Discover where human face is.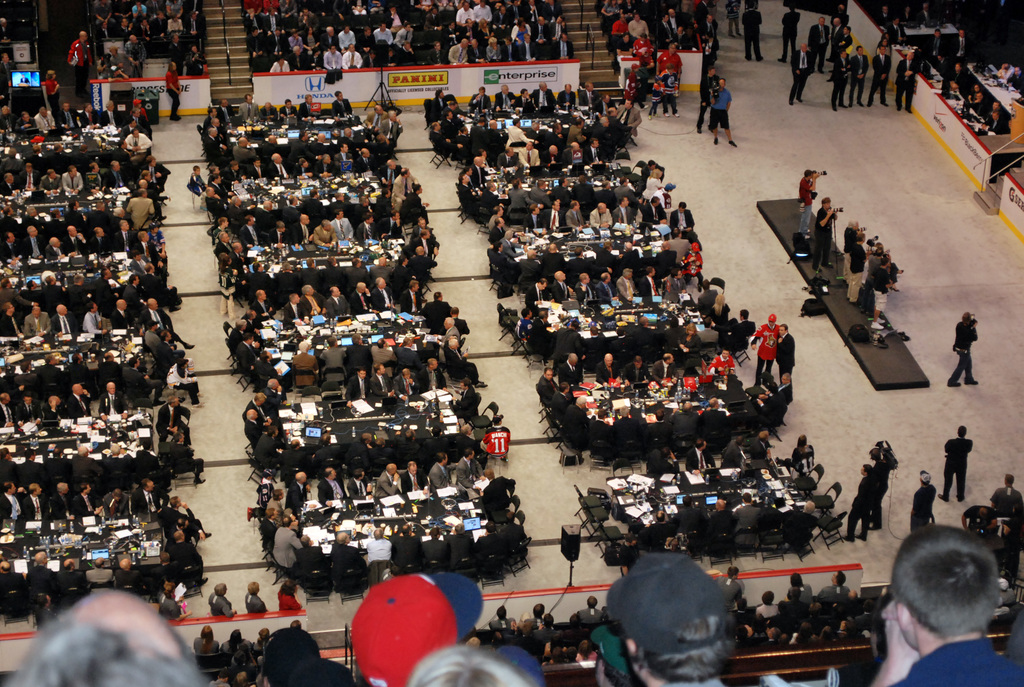
Discovered at detection(572, 145, 583, 150).
